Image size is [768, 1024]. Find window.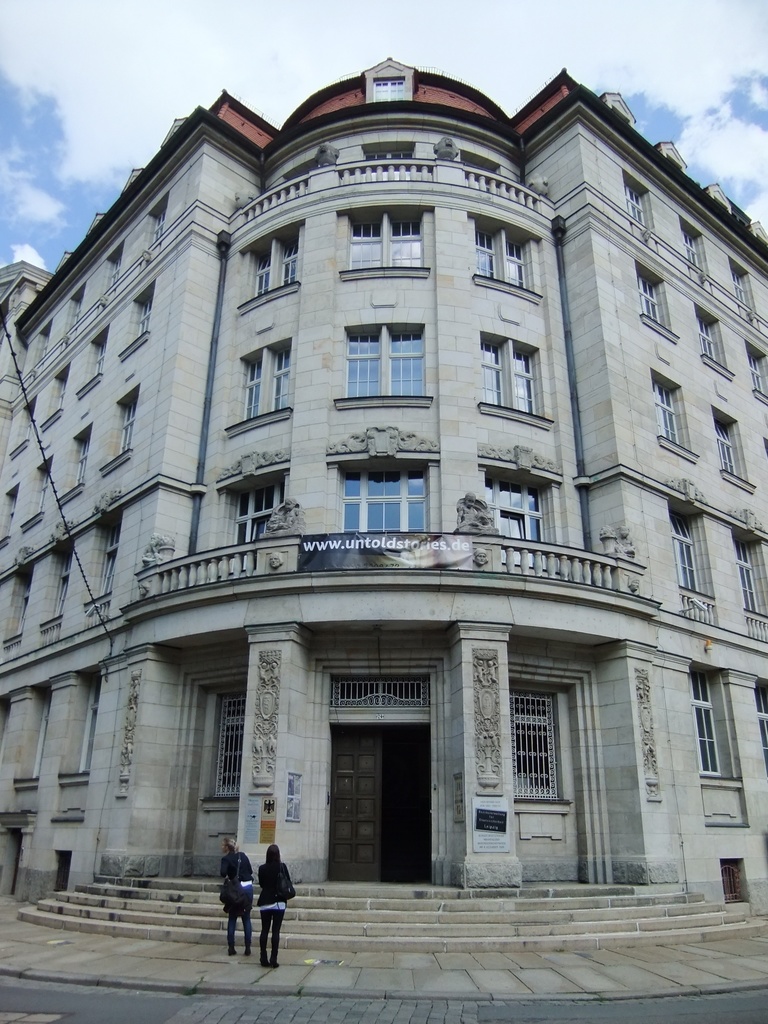
locate(284, 161, 317, 197).
